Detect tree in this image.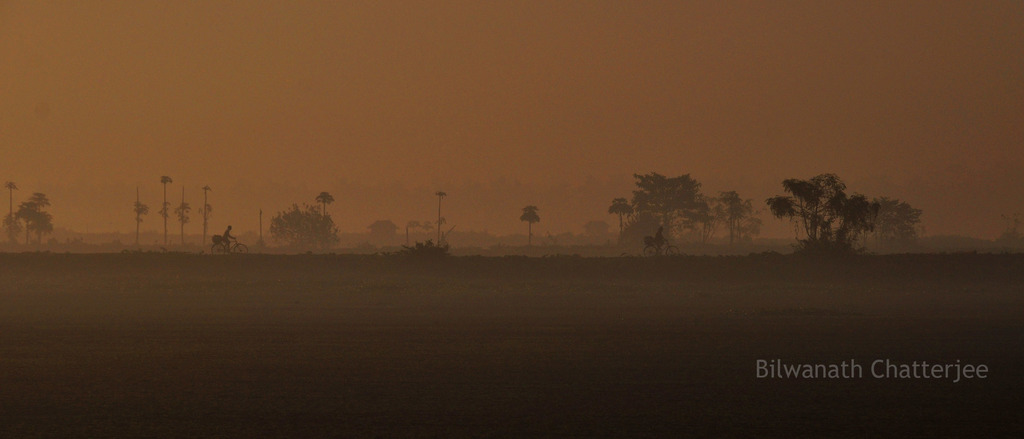
Detection: [left=272, top=210, right=334, bottom=247].
